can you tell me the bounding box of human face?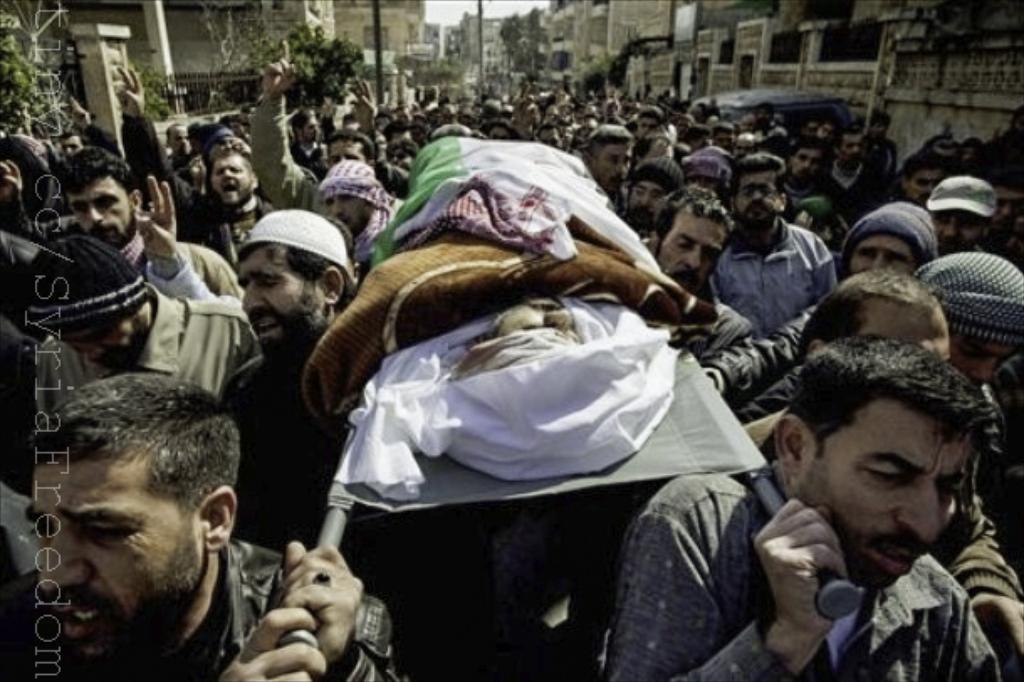
<region>937, 207, 982, 254</region>.
